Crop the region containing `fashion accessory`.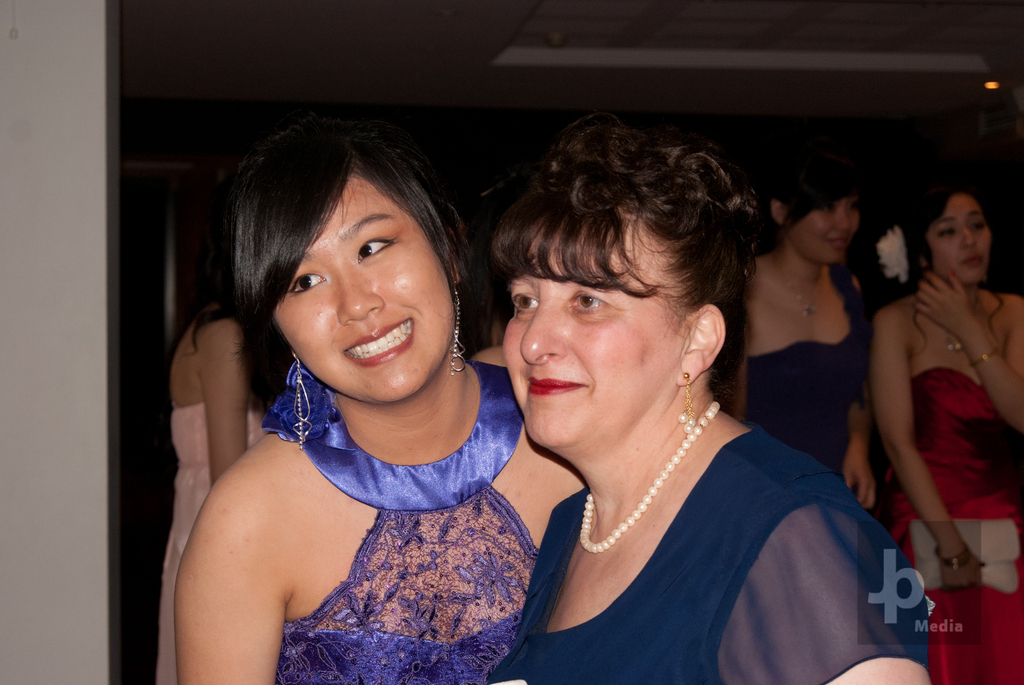
Crop region: <box>444,286,465,379</box>.
